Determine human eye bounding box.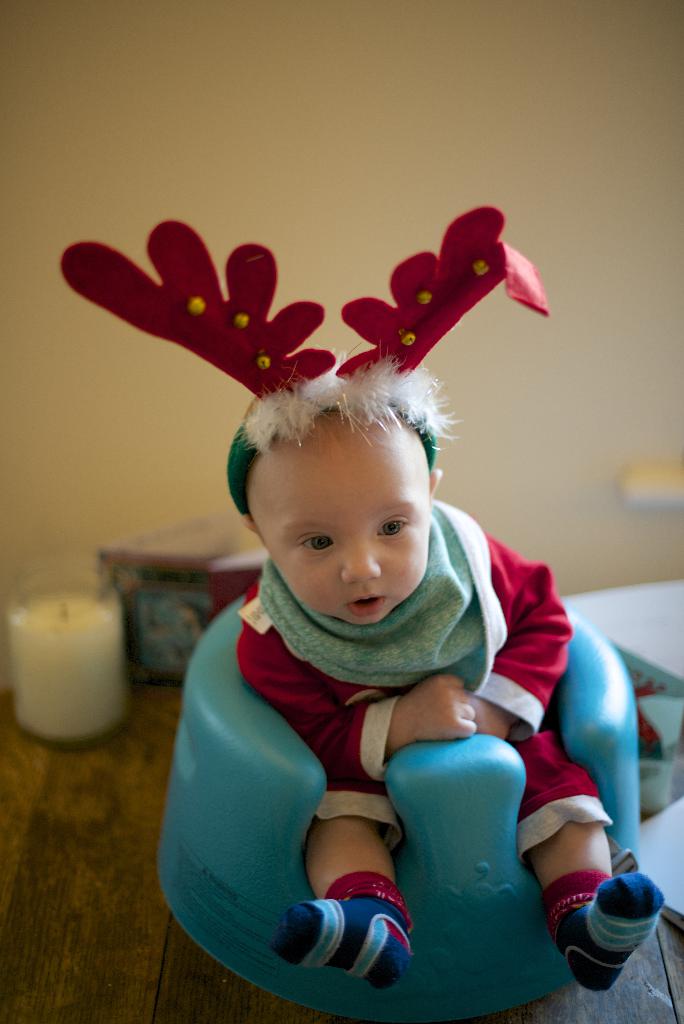
Determined: <bbox>295, 533, 336, 557</bbox>.
